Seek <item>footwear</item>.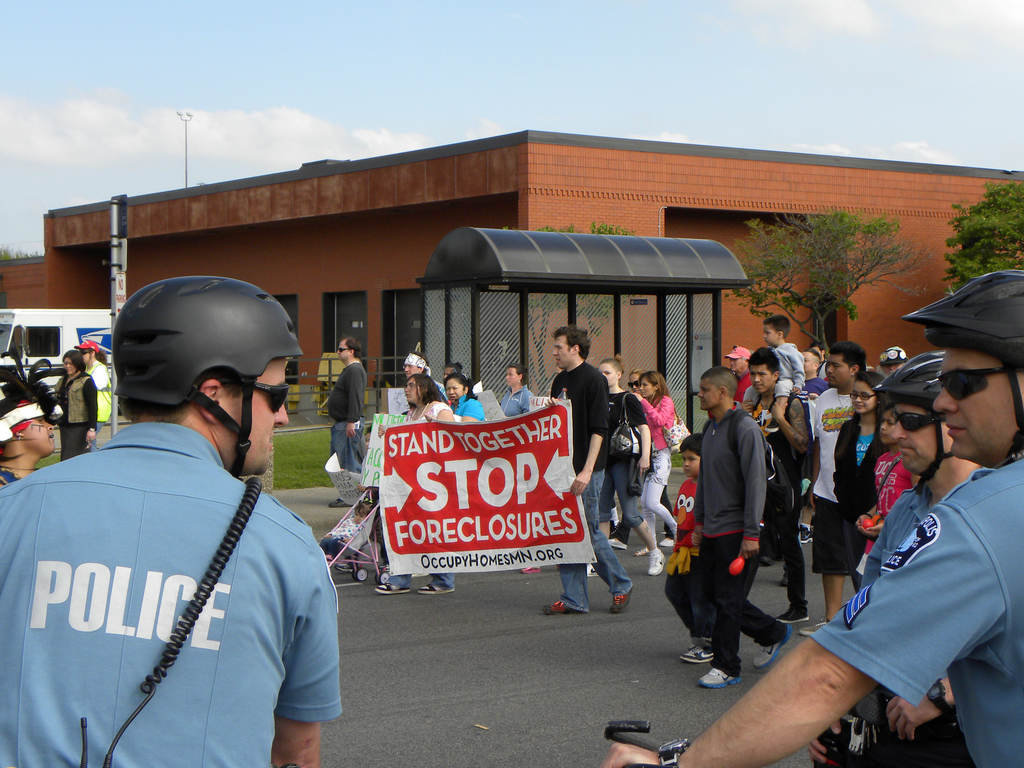
[x1=605, y1=536, x2=628, y2=549].
